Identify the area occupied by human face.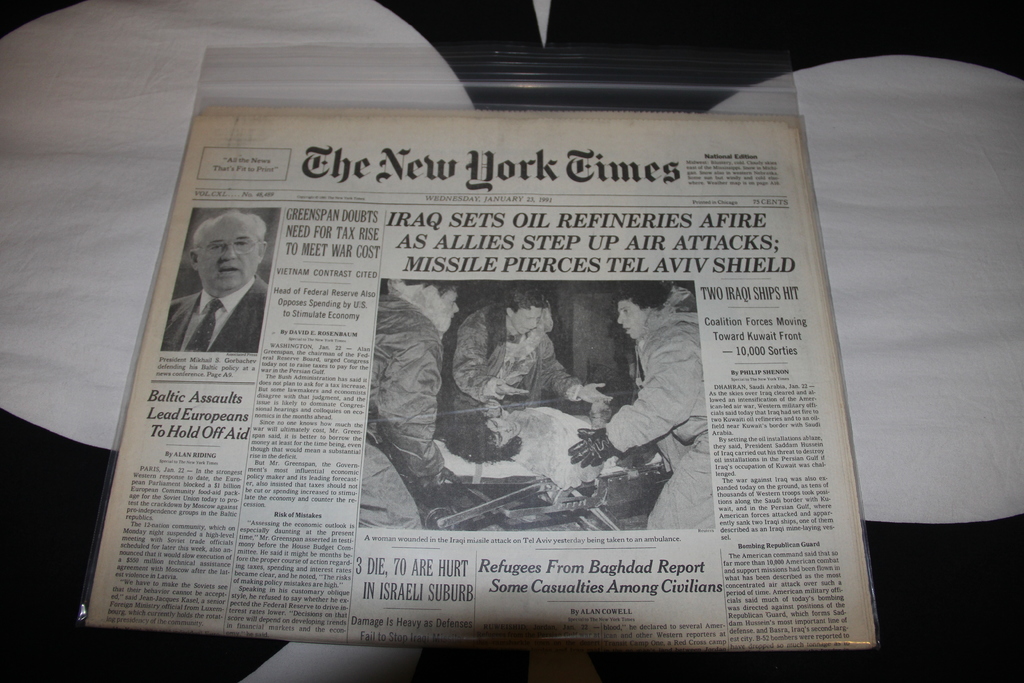
Area: Rect(513, 311, 545, 335).
